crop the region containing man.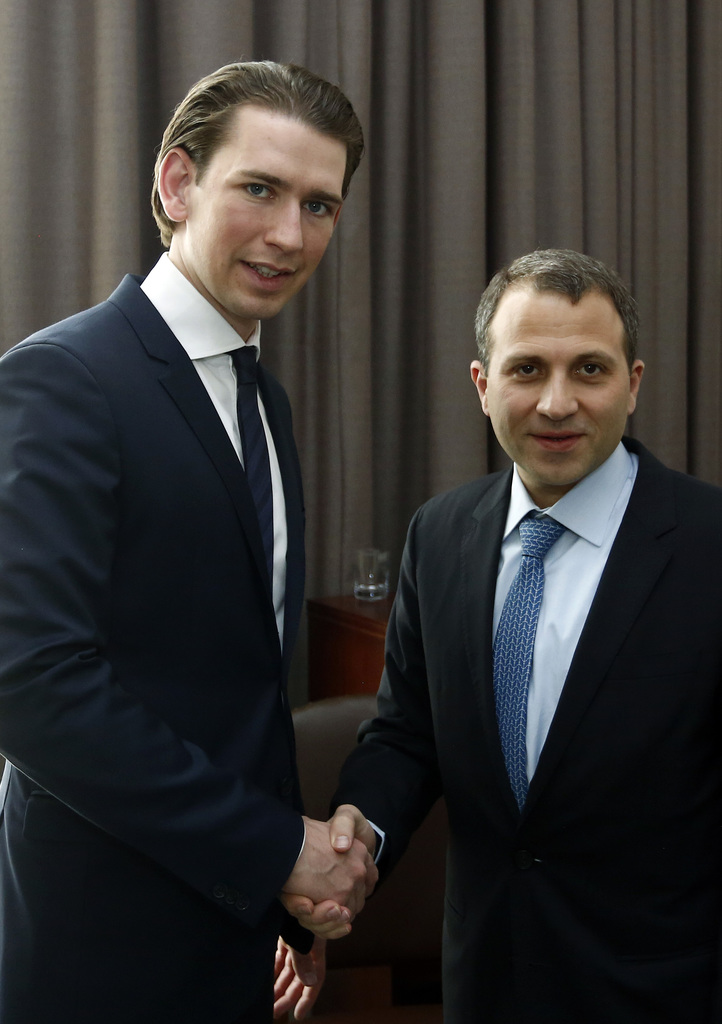
Crop region: bbox(284, 236, 721, 1023).
